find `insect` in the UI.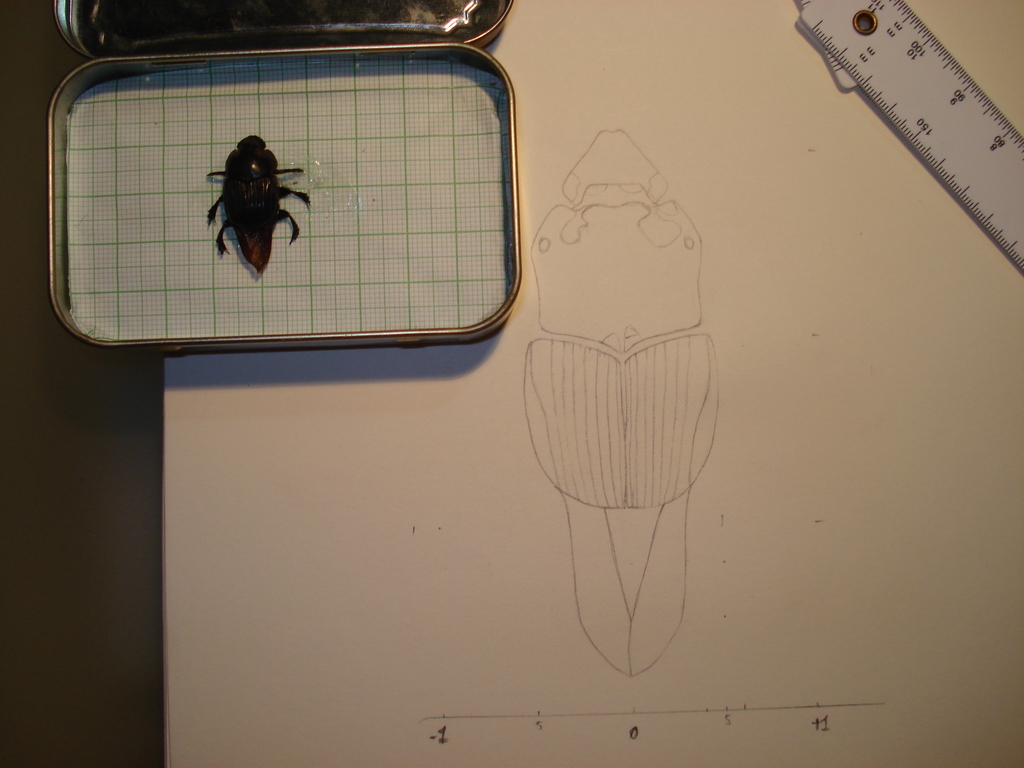
UI element at detection(205, 134, 317, 278).
